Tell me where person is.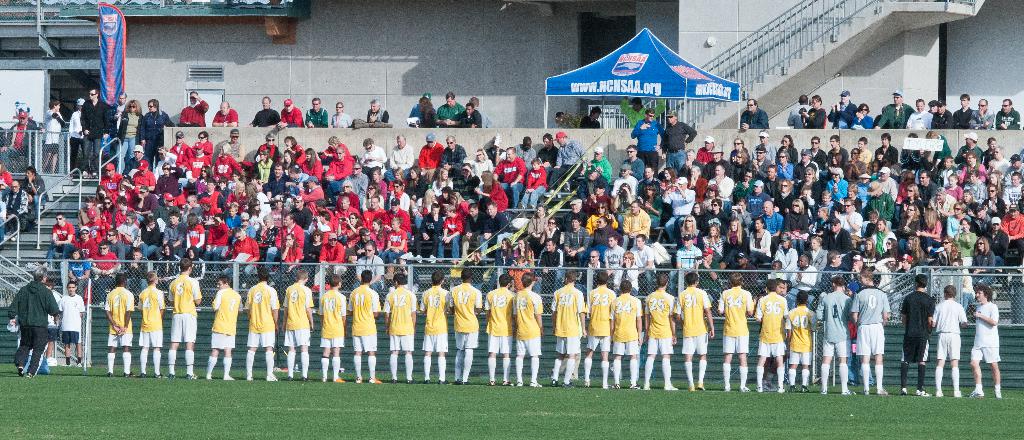
person is at (613,190,639,229).
